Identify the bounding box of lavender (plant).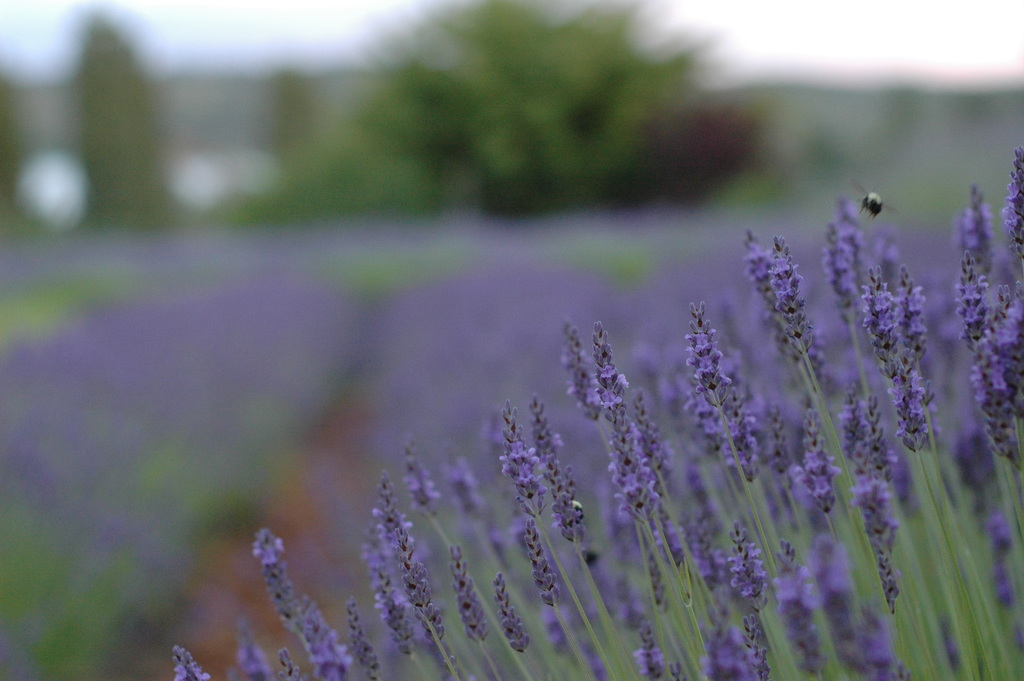
[left=252, top=529, right=308, bottom=666].
